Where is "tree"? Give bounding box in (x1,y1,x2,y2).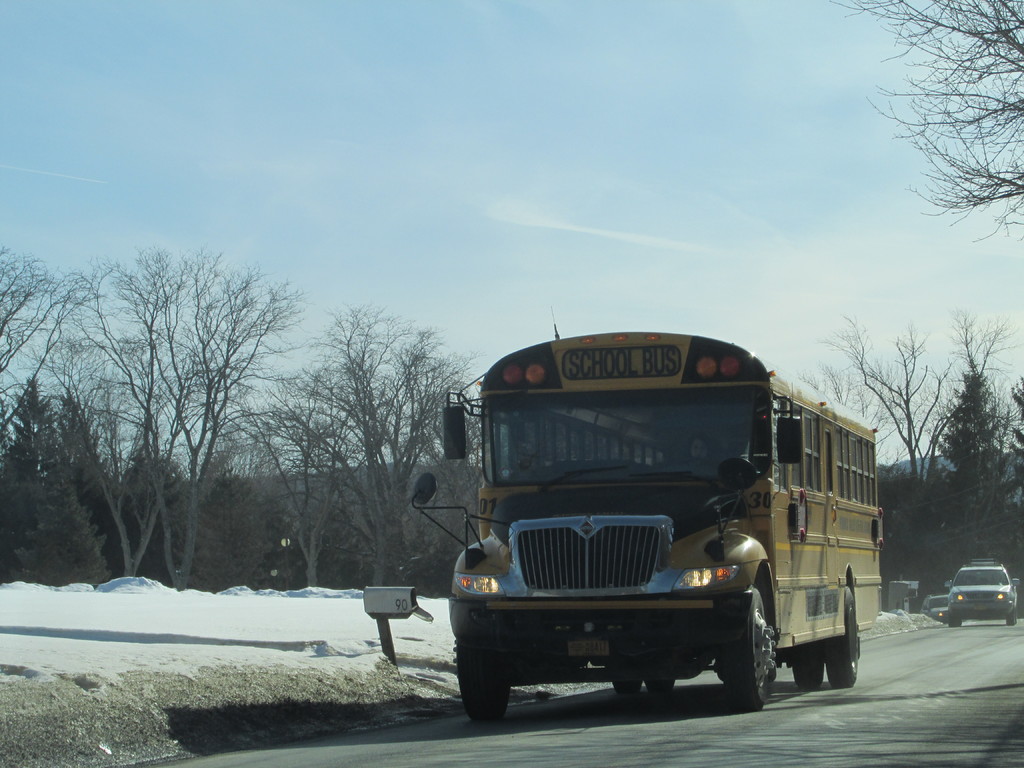
(47,387,129,602).
